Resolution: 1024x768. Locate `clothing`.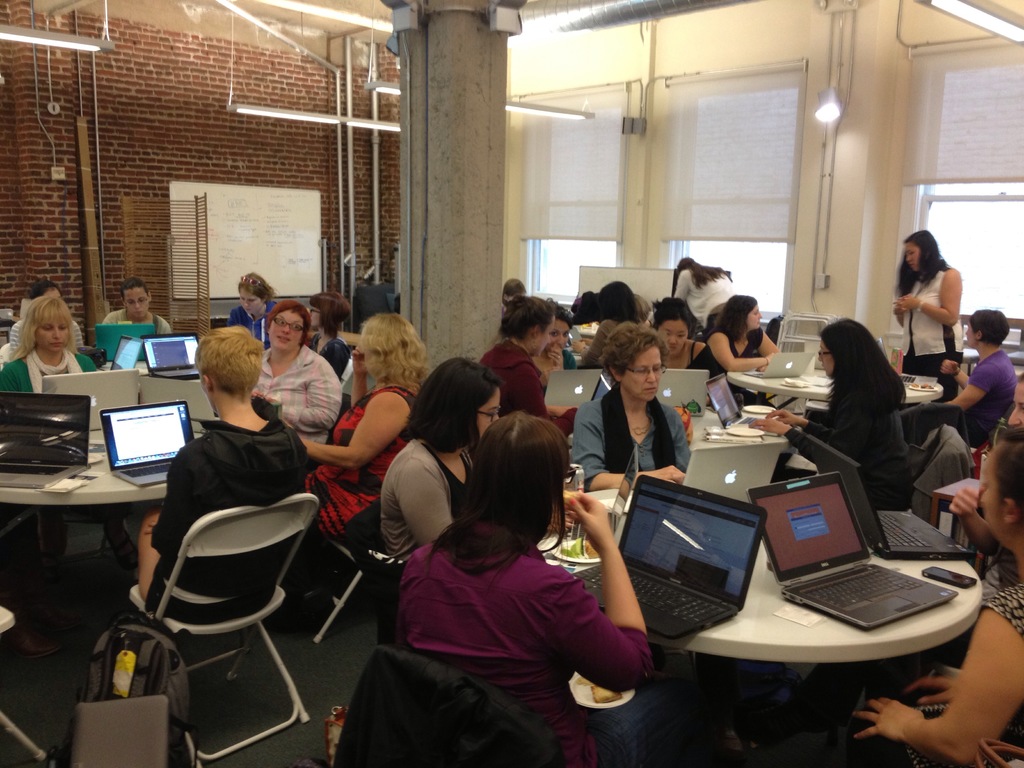
x1=808 y1=564 x2=1023 y2=767.
